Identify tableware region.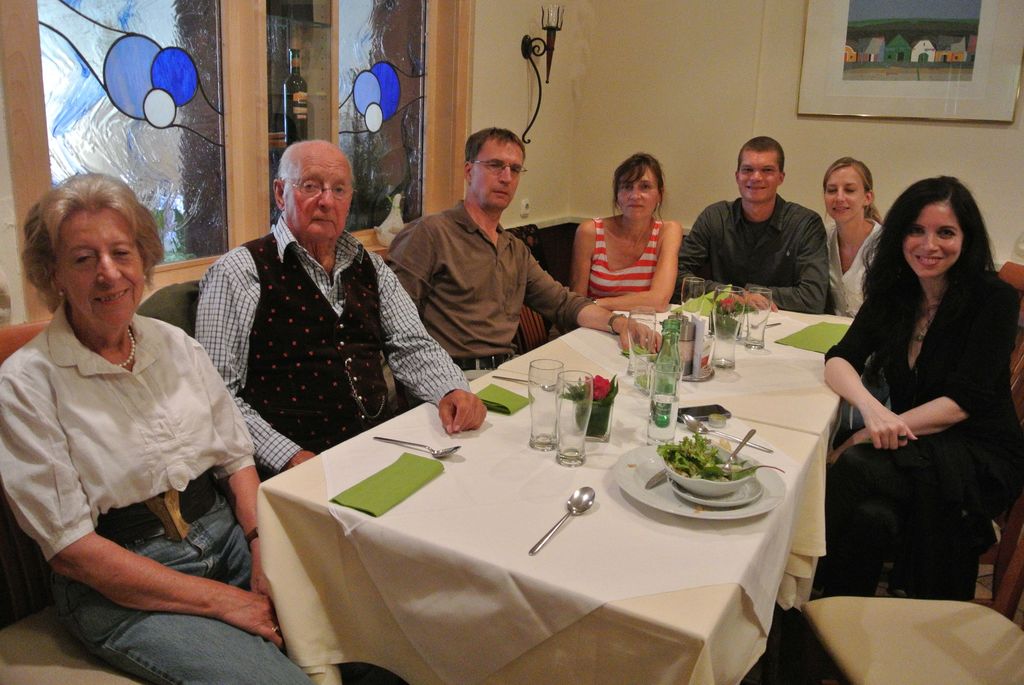
Region: l=555, t=372, r=595, b=469.
